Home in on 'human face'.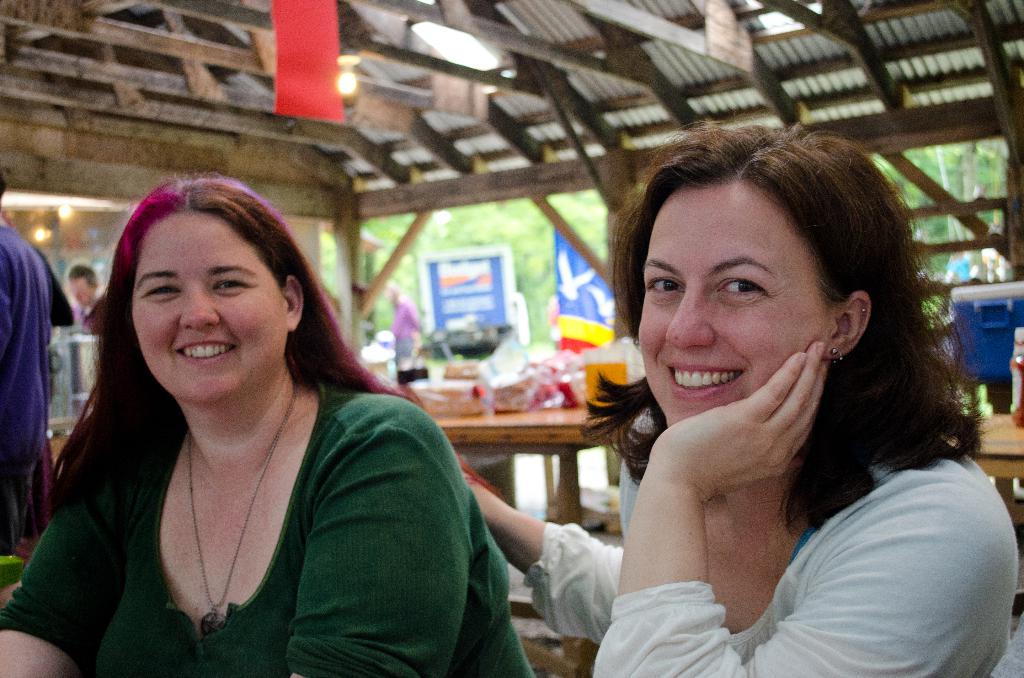
Homed in at BBox(629, 192, 840, 427).
